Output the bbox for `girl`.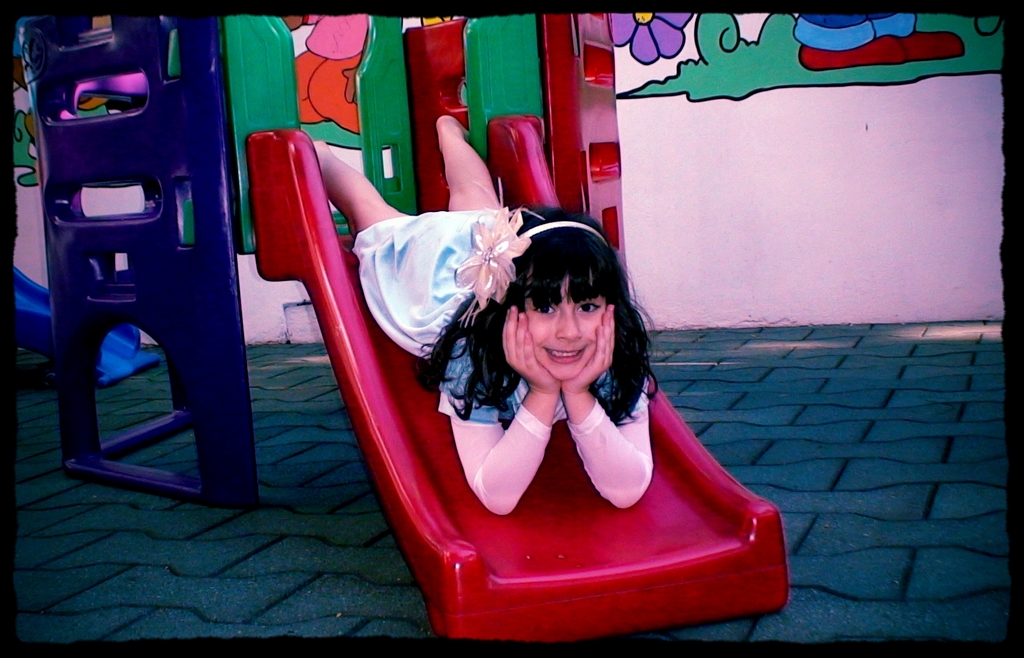
[x1=312, y1=106, x2=662, y2=511].
